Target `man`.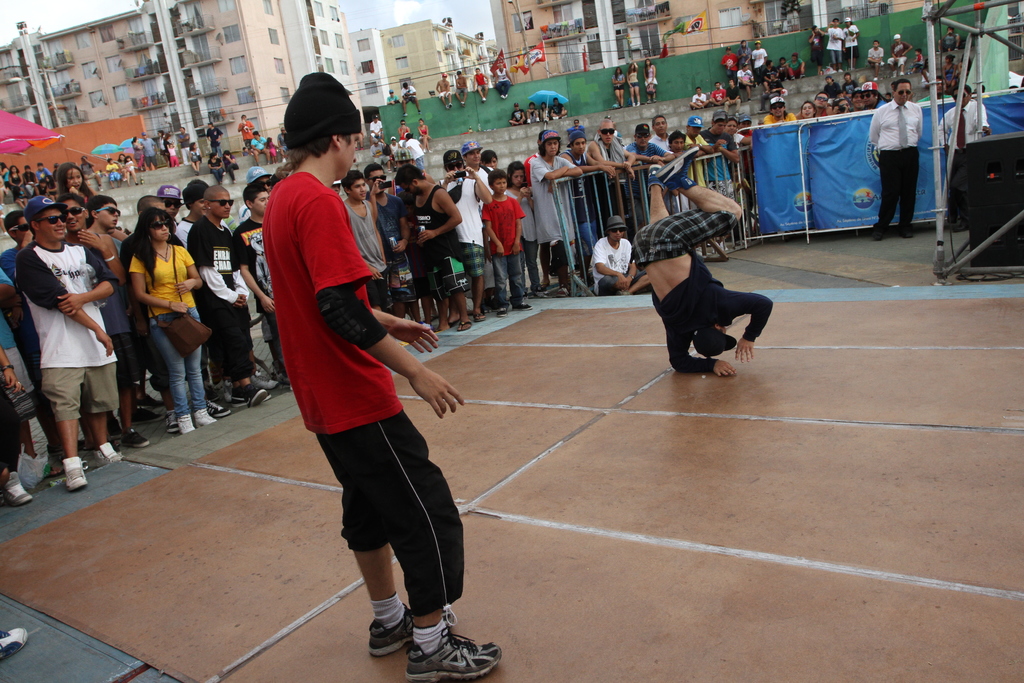
Target region: crop(250, 130, 266, 165).
